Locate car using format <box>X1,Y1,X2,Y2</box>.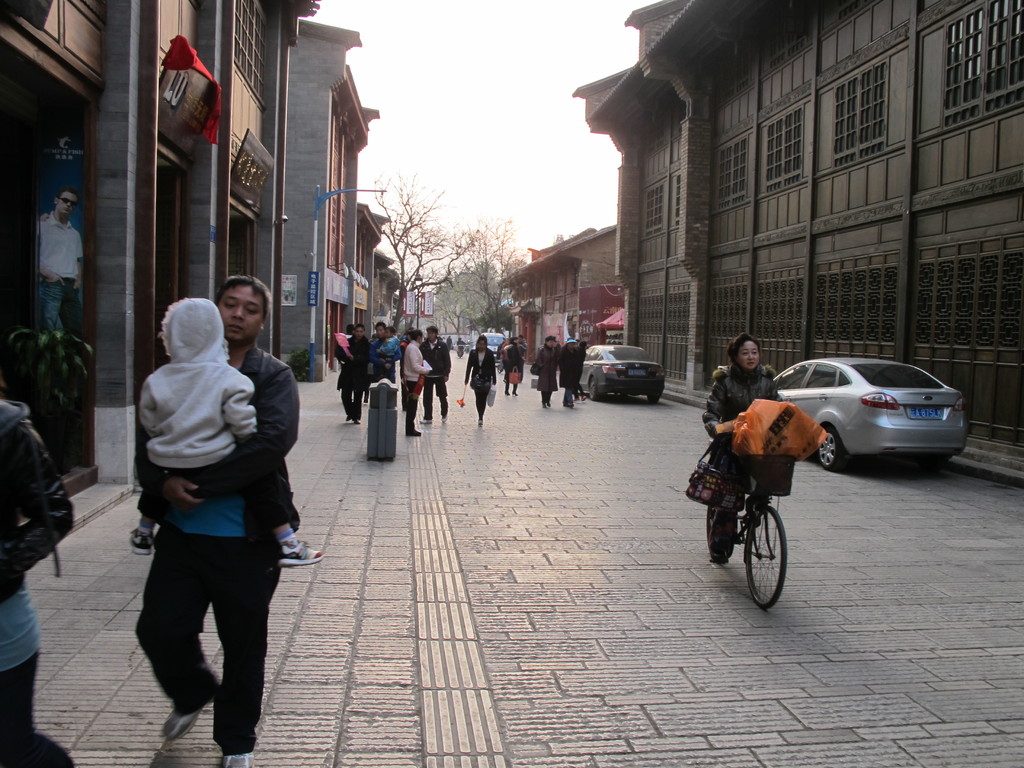
<box>483,332,499,355</box>.
